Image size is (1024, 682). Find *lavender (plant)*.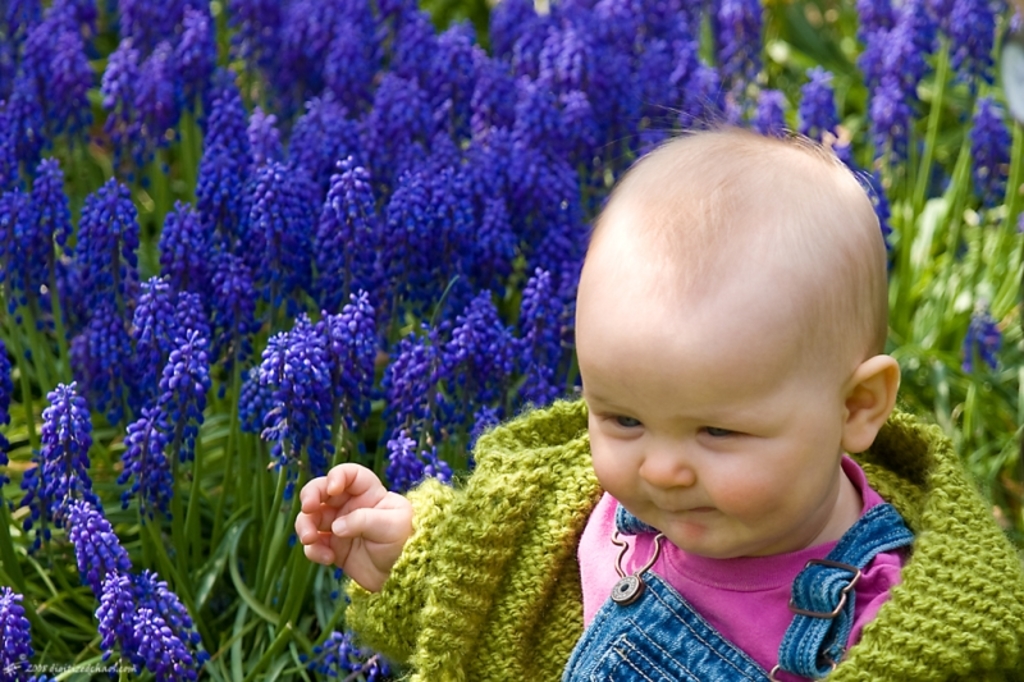
locate(174, 280, 210, 328).
